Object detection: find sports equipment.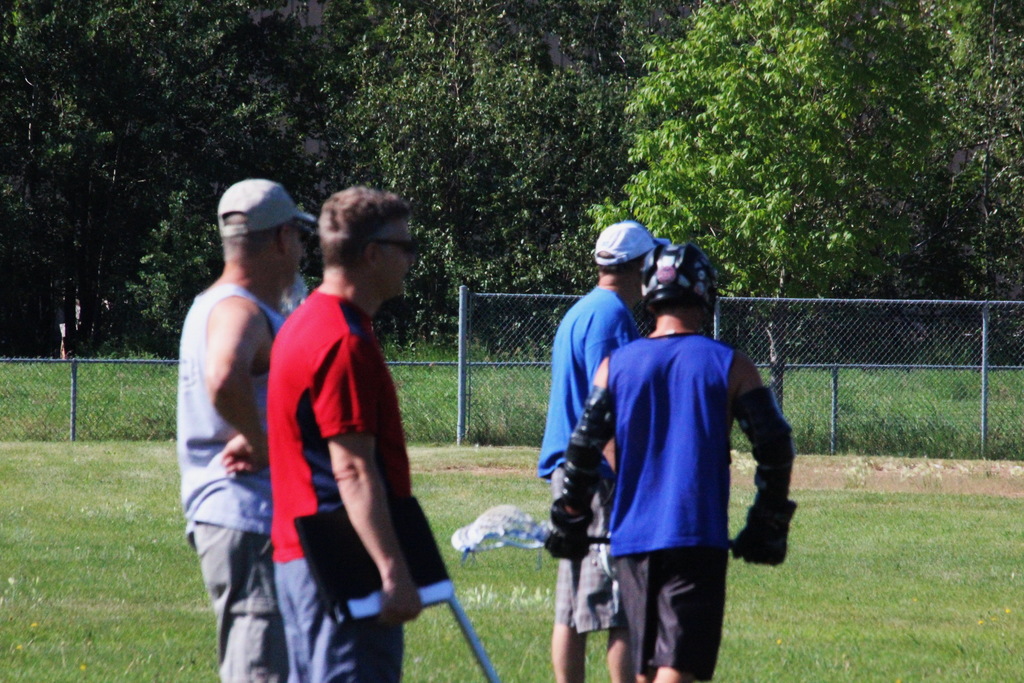
x1=733 y1=502 x2=793 y2=566.
